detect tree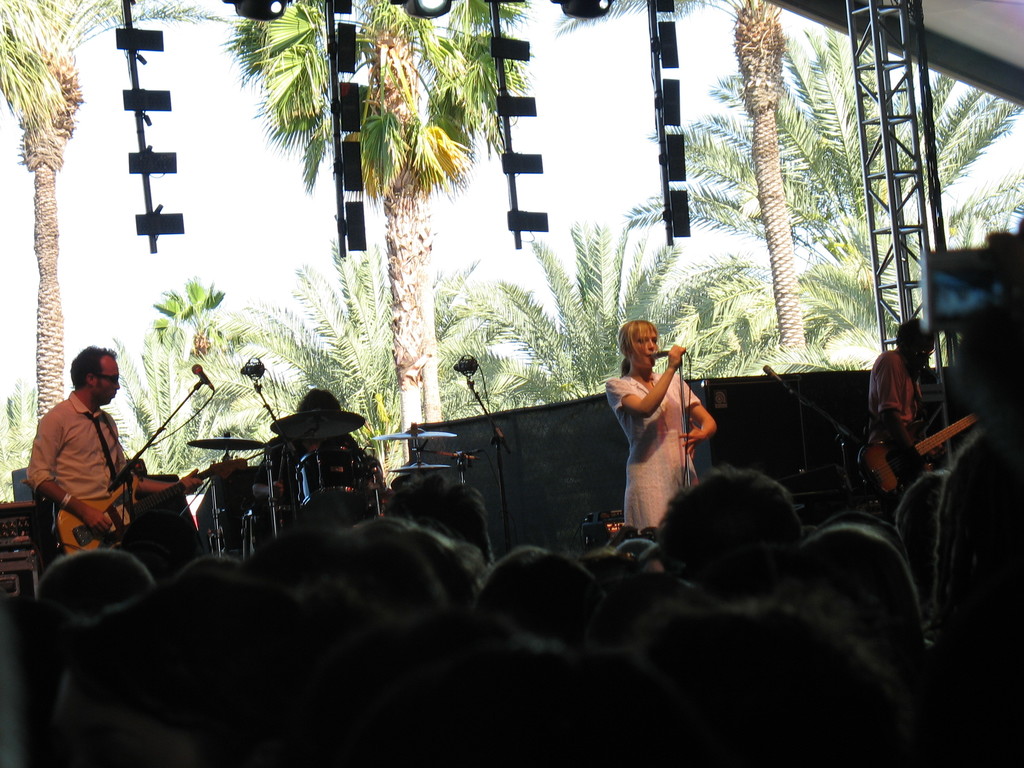
(0, 376, 49, 507)
